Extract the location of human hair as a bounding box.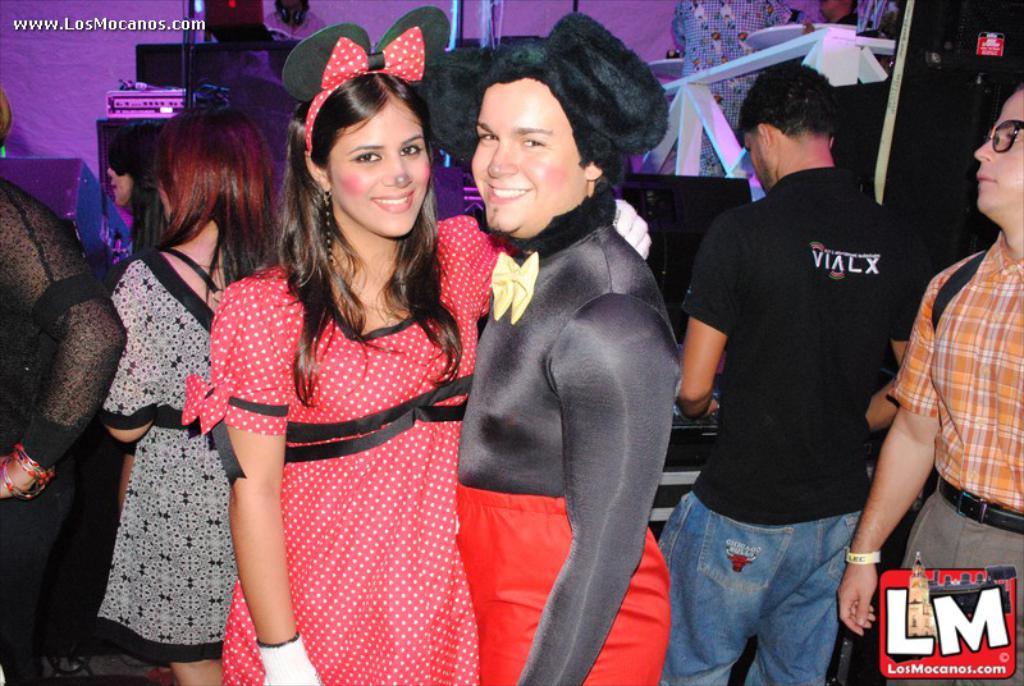
bbox=(269, 50, 444, 346).
